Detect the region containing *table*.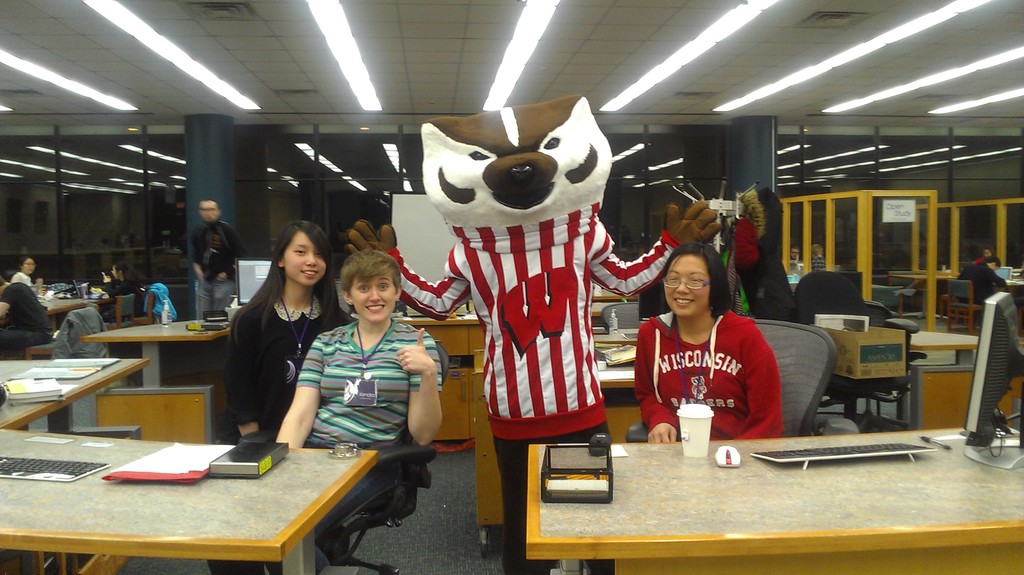
523, 444, 1023, 574.
